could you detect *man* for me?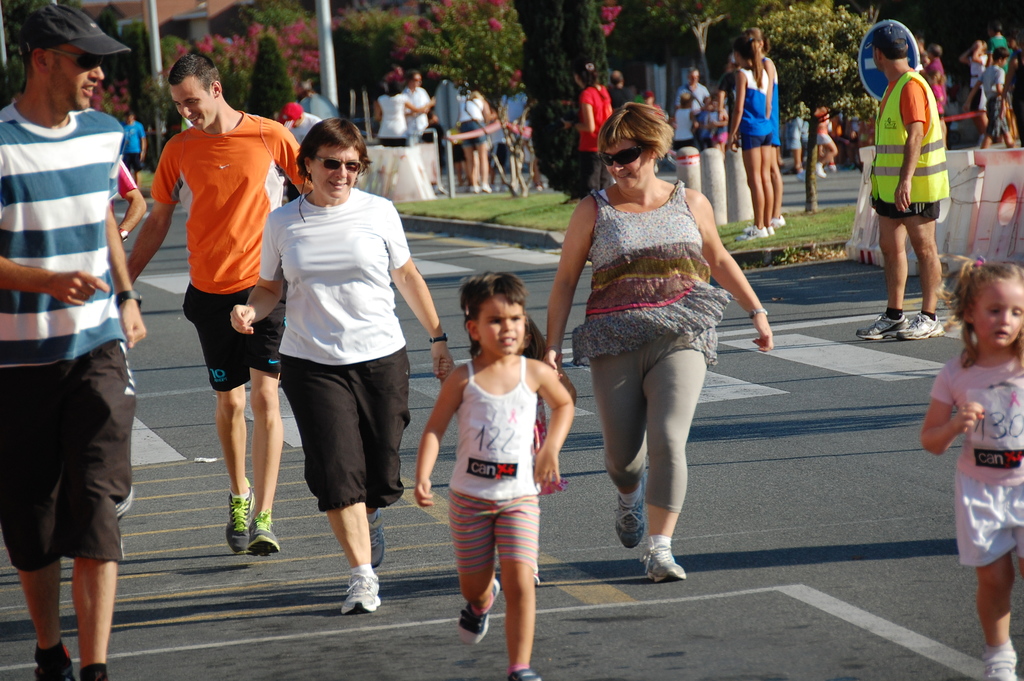
Detection result: l=601, t=63, r=641, b=109.
